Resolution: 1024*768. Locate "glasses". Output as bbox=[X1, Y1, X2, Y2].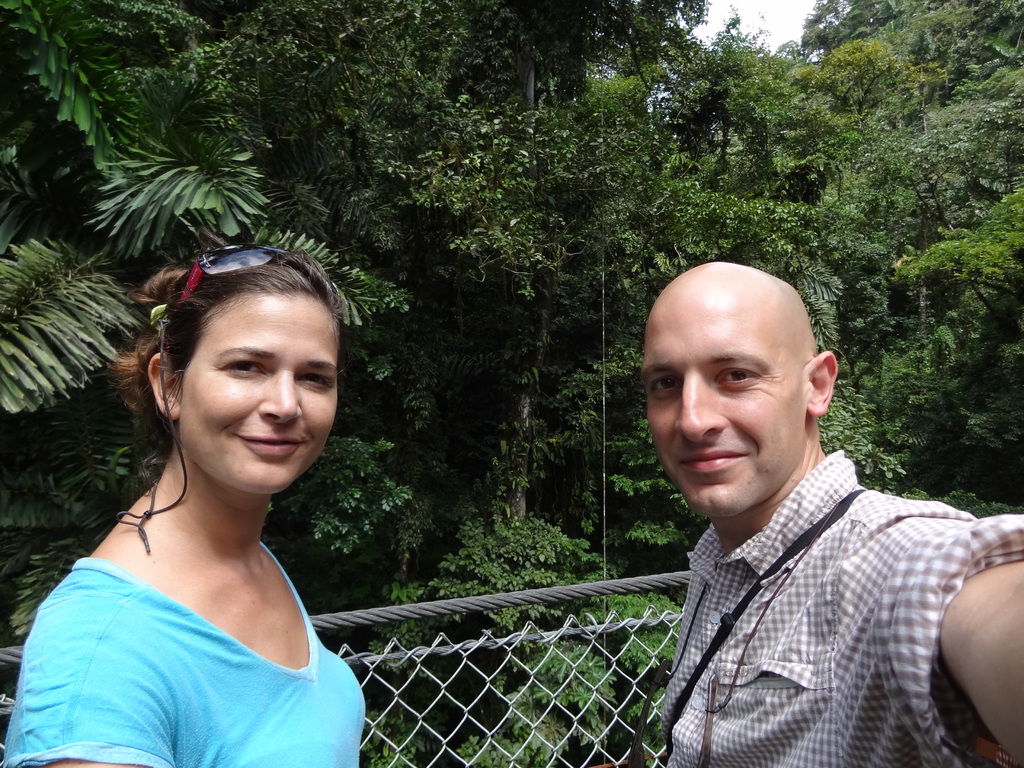
bbox=[168, 243, 302, 313].
